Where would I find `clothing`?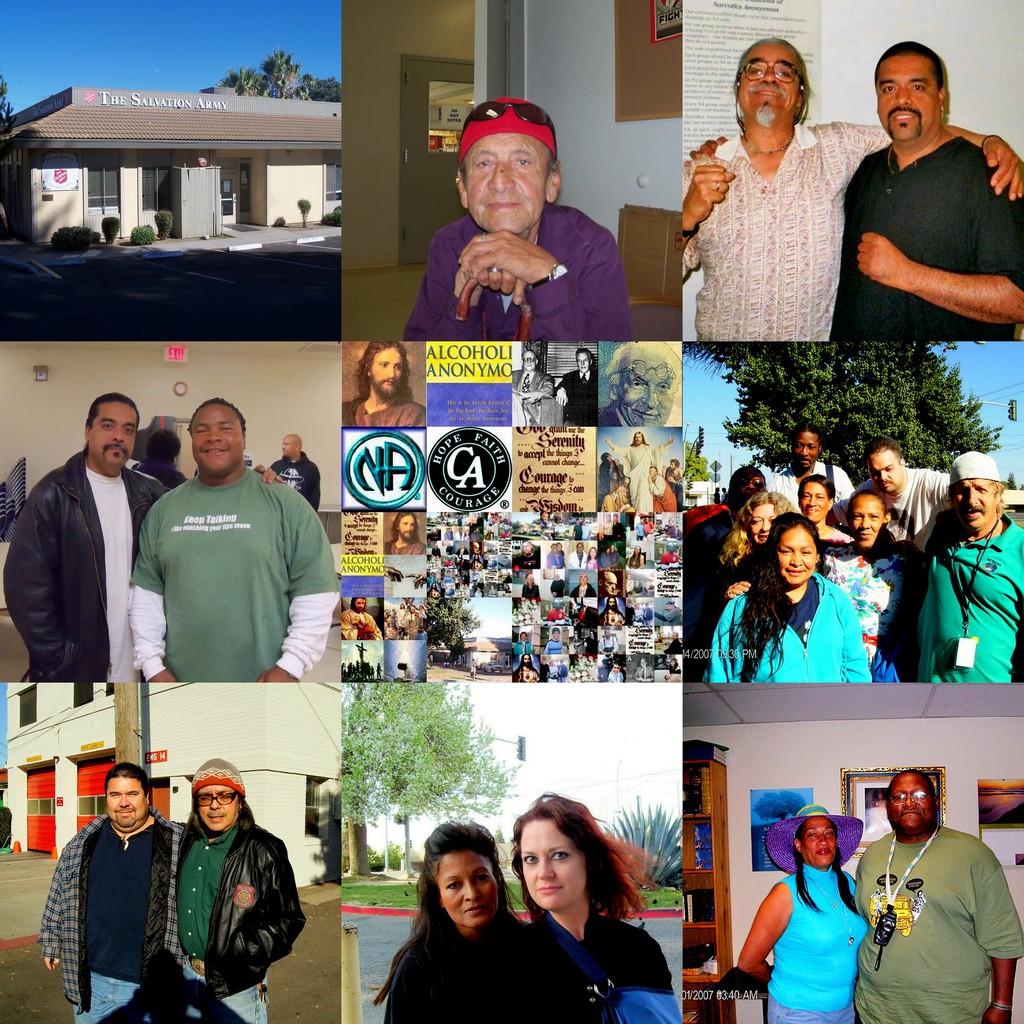
At bbox=(2, 452, 166, 685).
